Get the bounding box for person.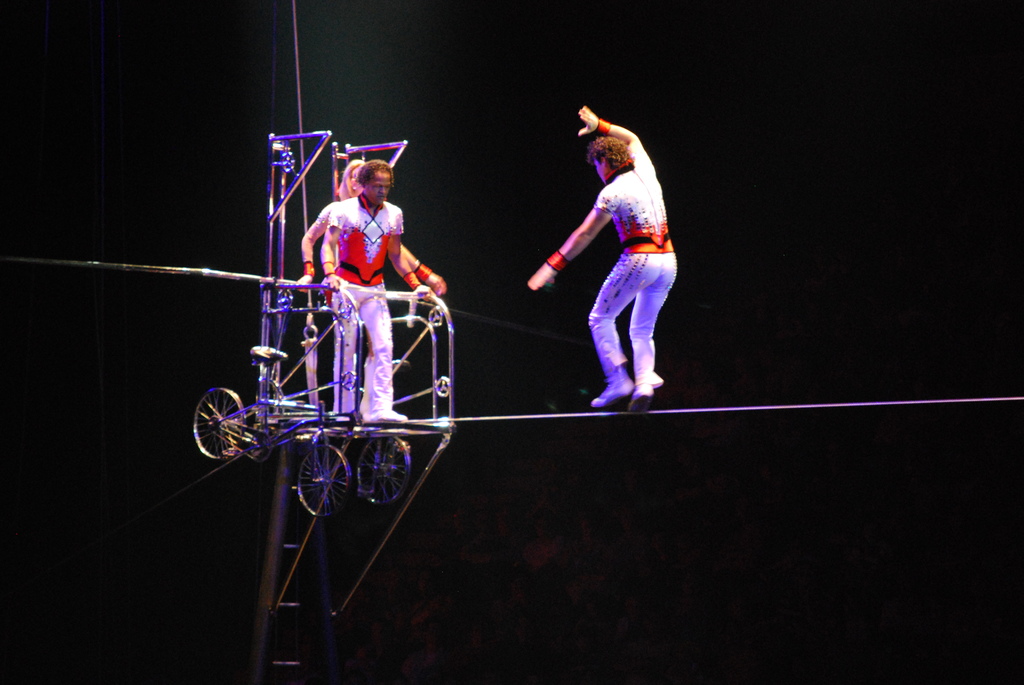
box=[324, 159, 431, 421].
